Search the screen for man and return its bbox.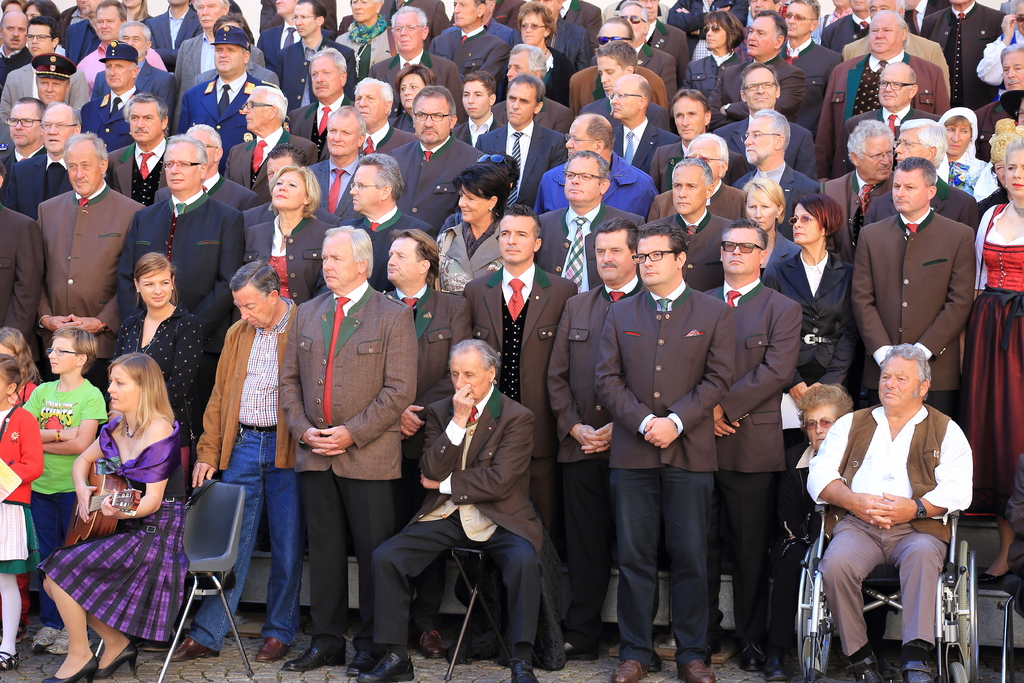
Found: <bbox>271, 0, 335, 108</bbox>.
